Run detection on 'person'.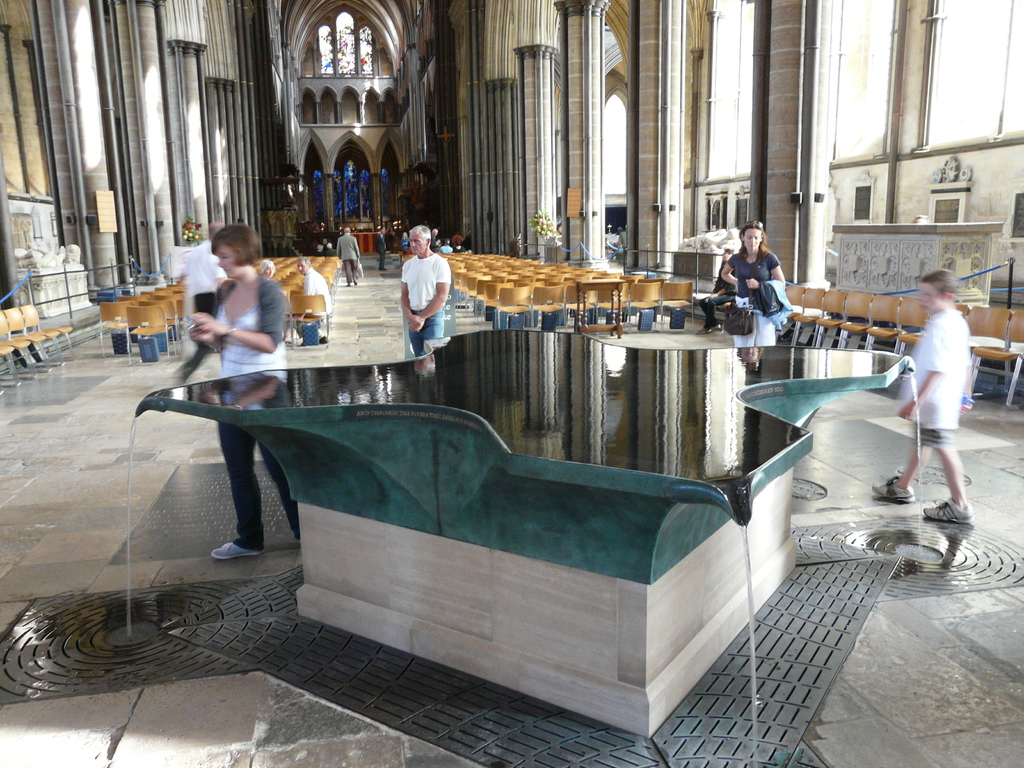
Result: [184, 218, 289, 568].
